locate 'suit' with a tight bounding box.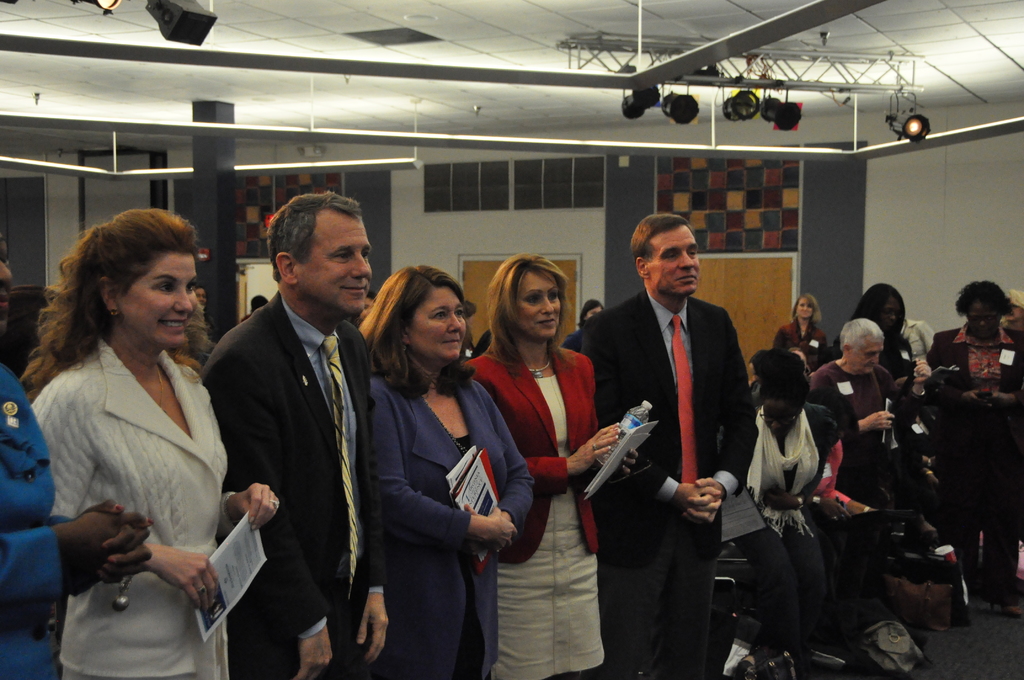
367 368 539 679.
